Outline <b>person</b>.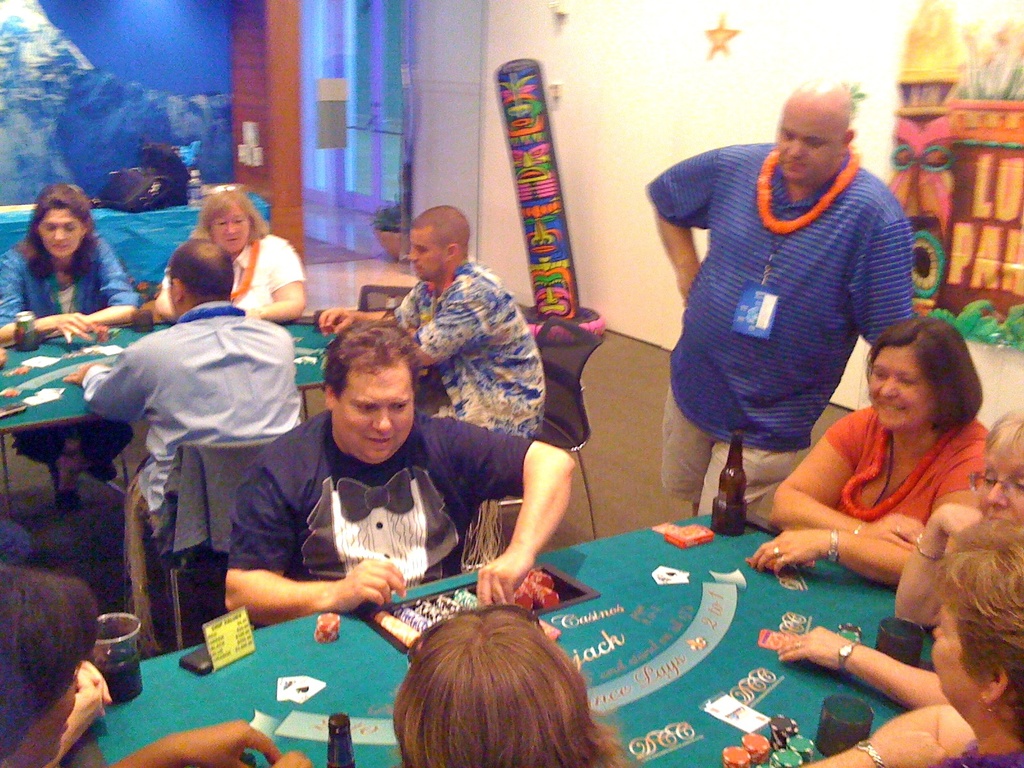
Outline: detection(790, 541, 1023, 767).
